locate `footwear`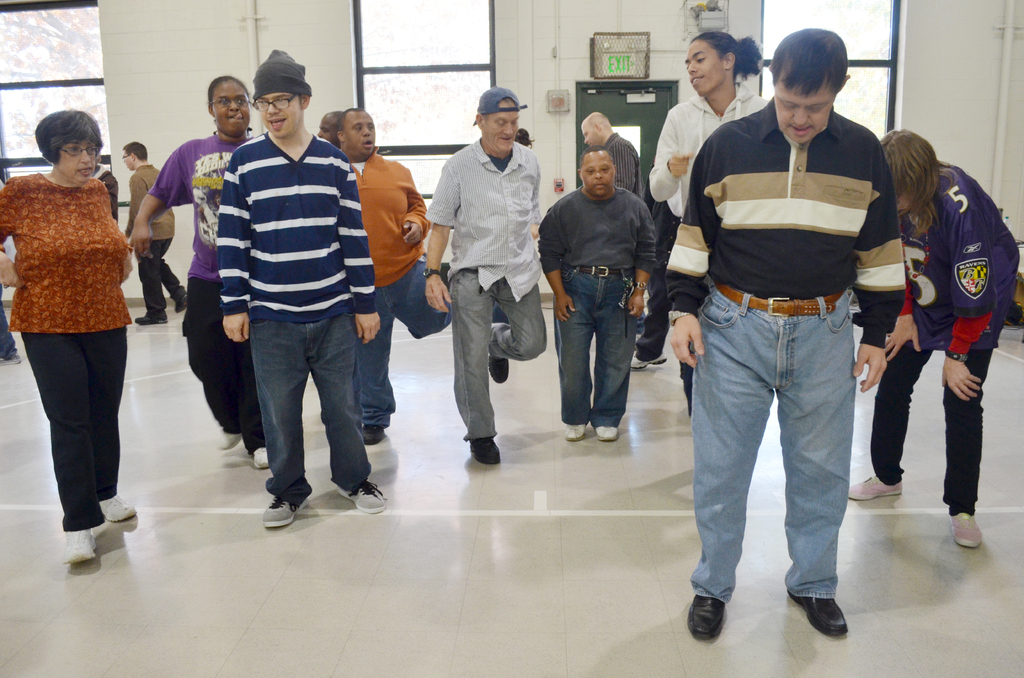
bbox=(63, 528, 101, 561)
